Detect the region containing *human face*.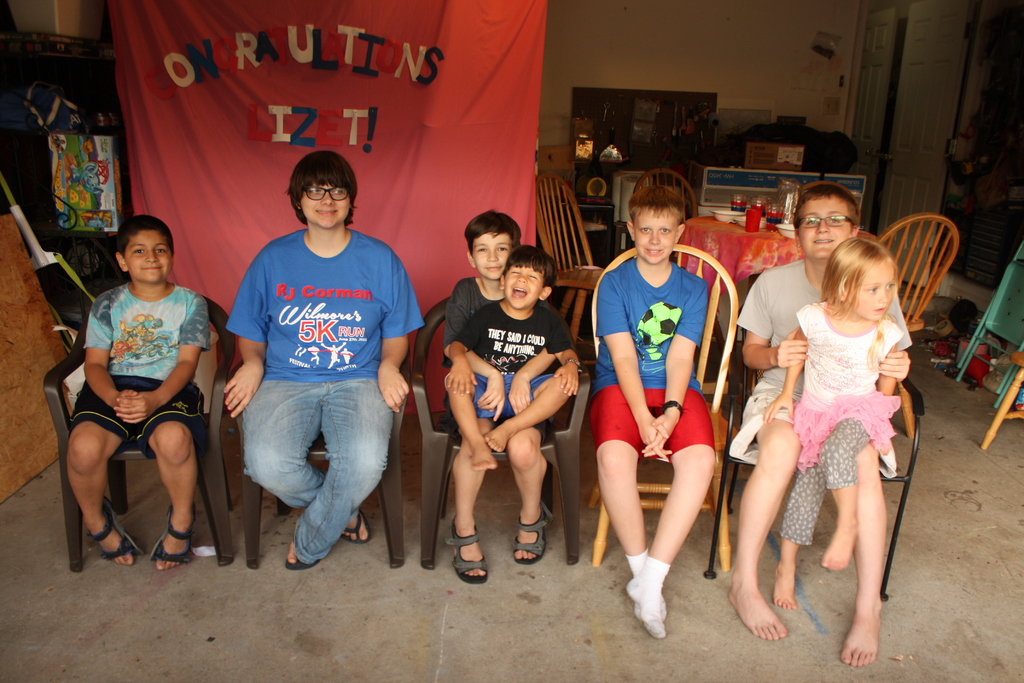
bbox(126, 229, 172, 283).
